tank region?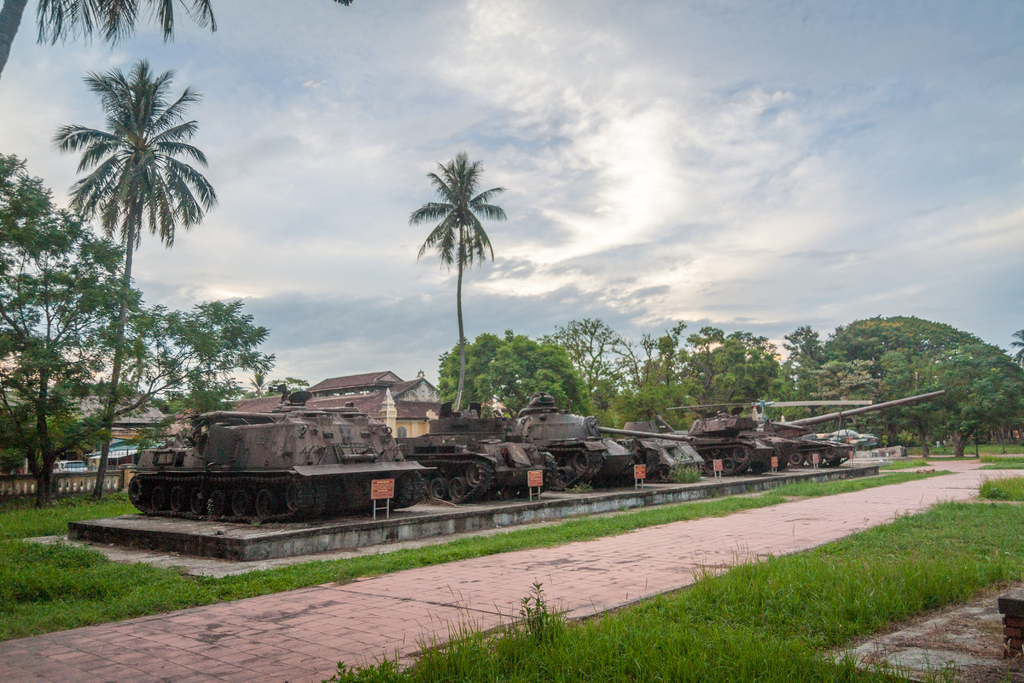
left=676, top=385, right=950, bottom=477
